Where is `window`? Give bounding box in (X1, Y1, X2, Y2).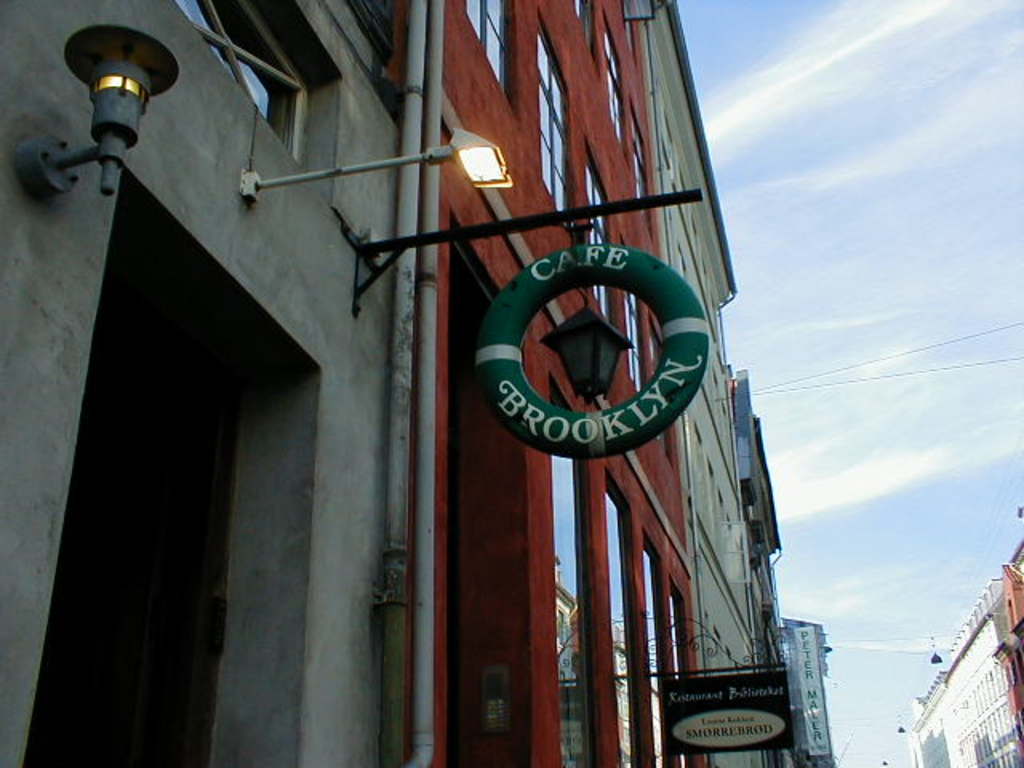
(571, 0, 600, 50).
